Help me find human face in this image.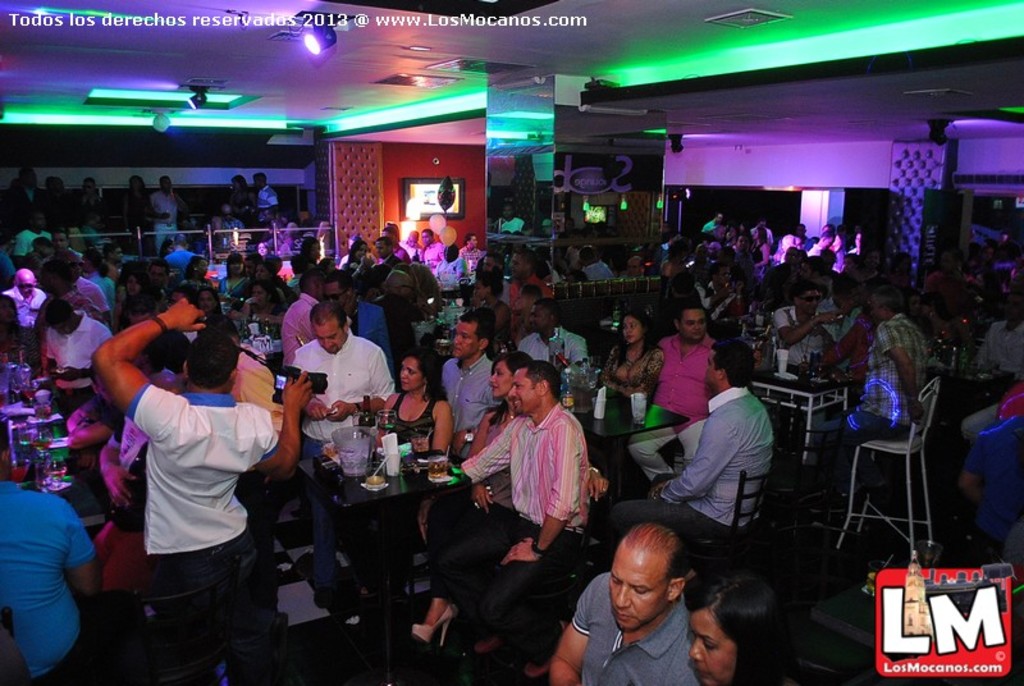
Found it: {"left": 352, "top": 239, "right": 365, "bottom": 264}.
